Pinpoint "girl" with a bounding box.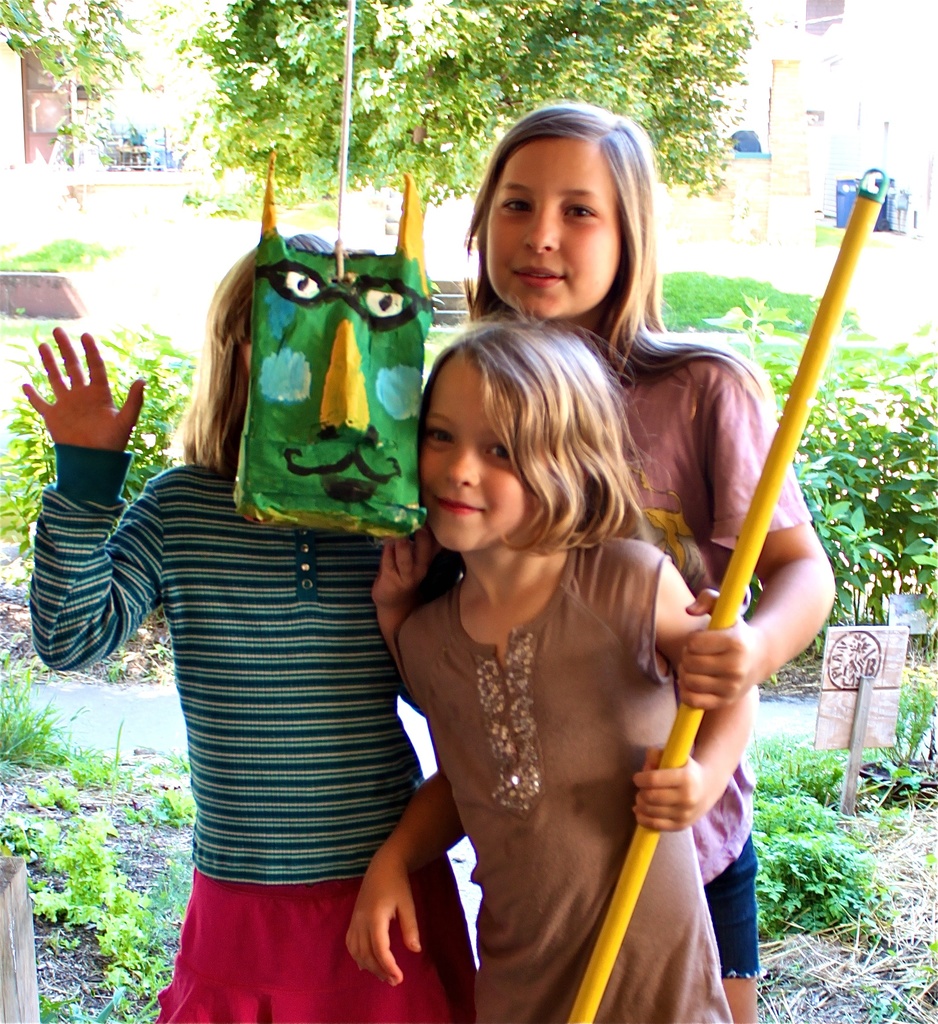
{"x1": 460, "y1": 100, "x2": 836, "y2": 1023}.
